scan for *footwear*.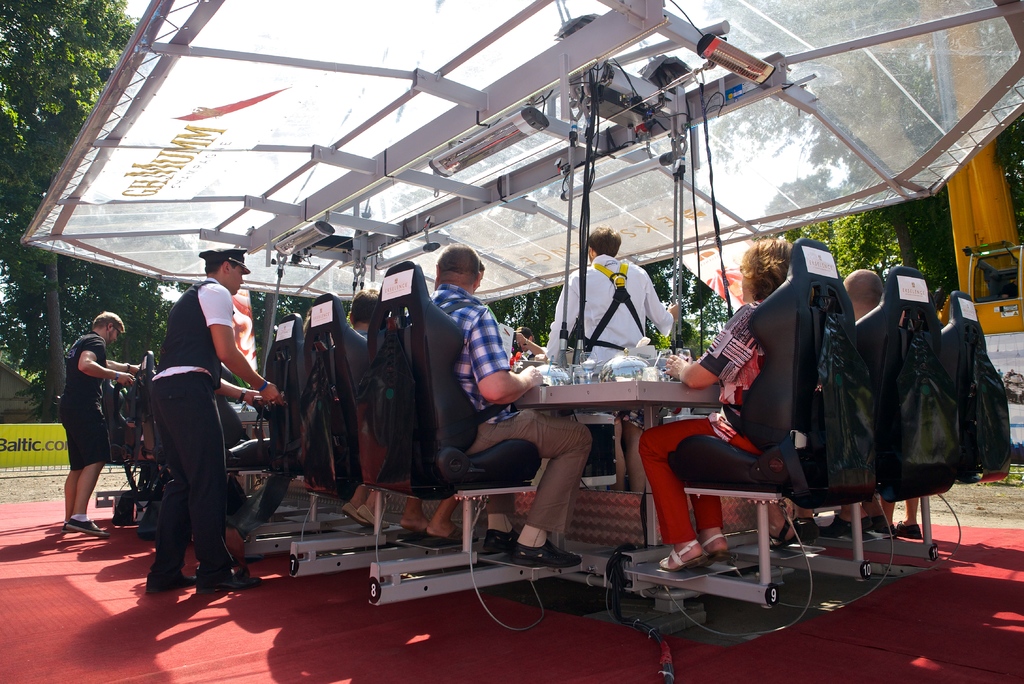
Scan result: <box>149,561,191,589</box>.
